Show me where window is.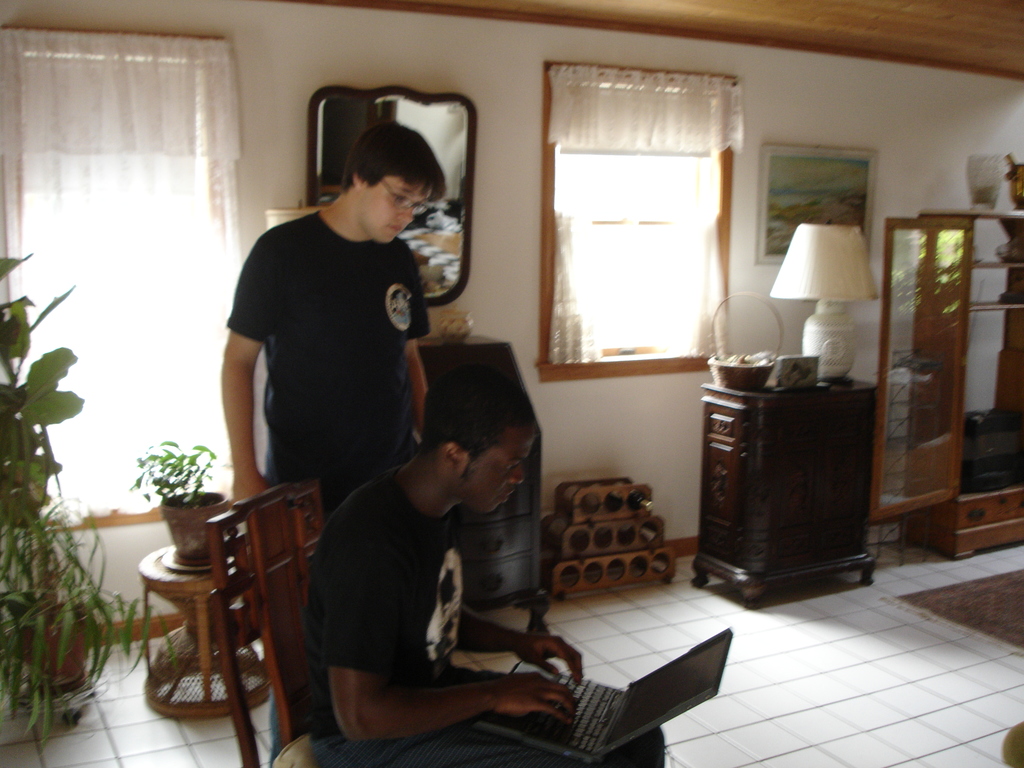
window is at region(0, 36, 228, 502).
